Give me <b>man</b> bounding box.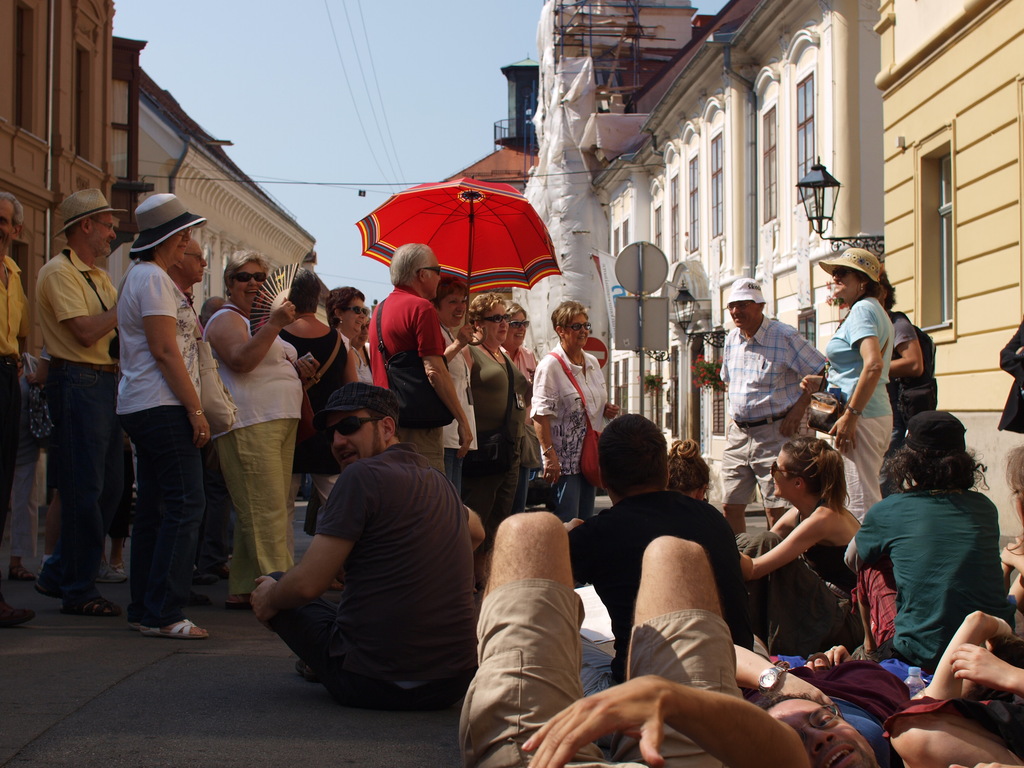
{"x1": 799, "y1": 243, "x2": 895, "y2": 531}.
